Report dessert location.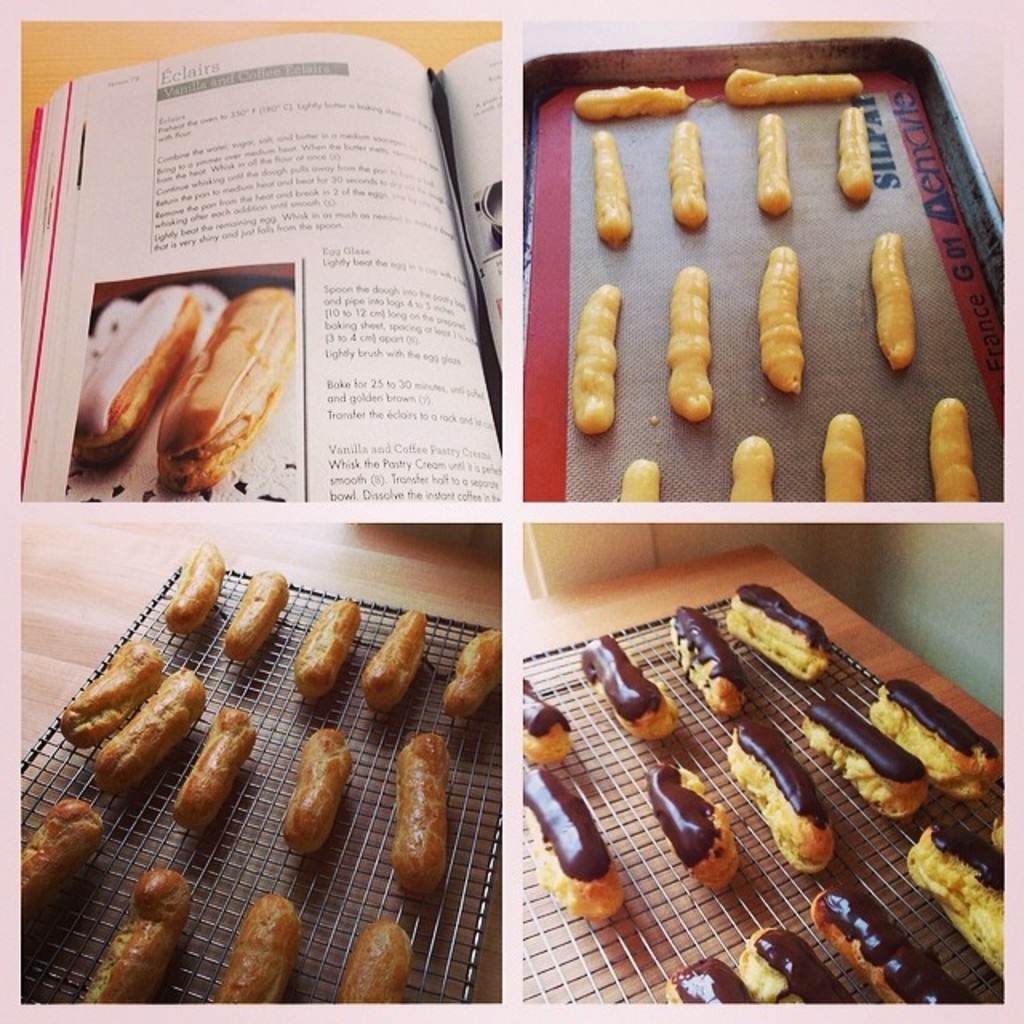
Report: bbox=[216, 570, 288, 662].
